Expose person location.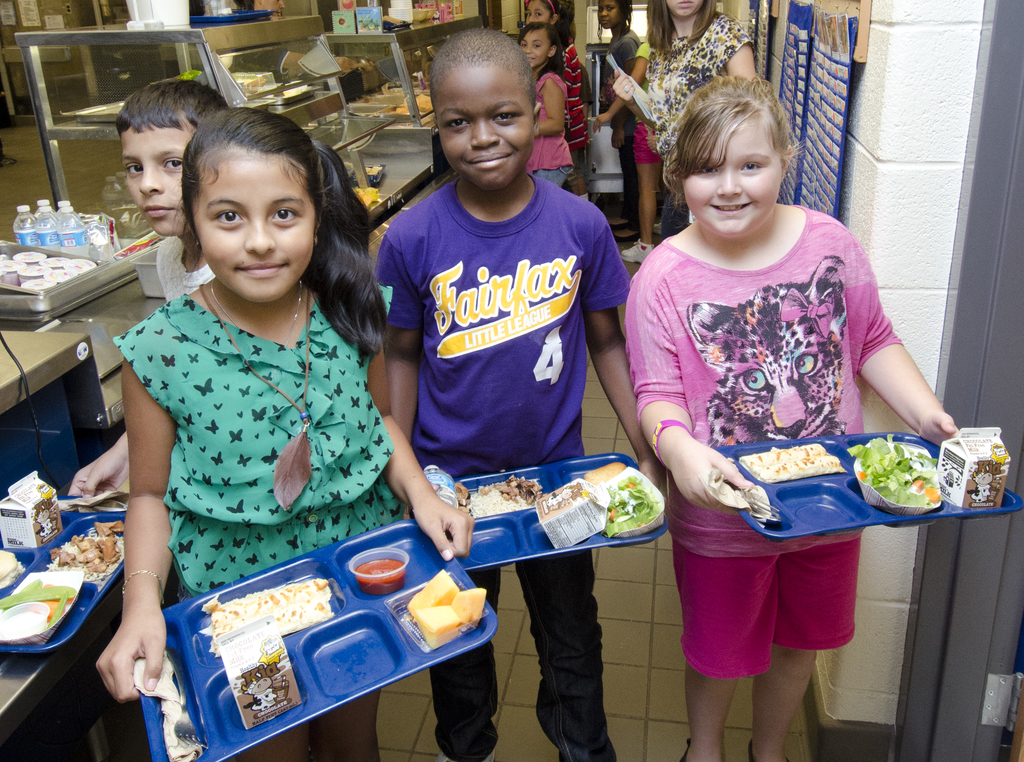
Exposed at 520:27:578:192.
